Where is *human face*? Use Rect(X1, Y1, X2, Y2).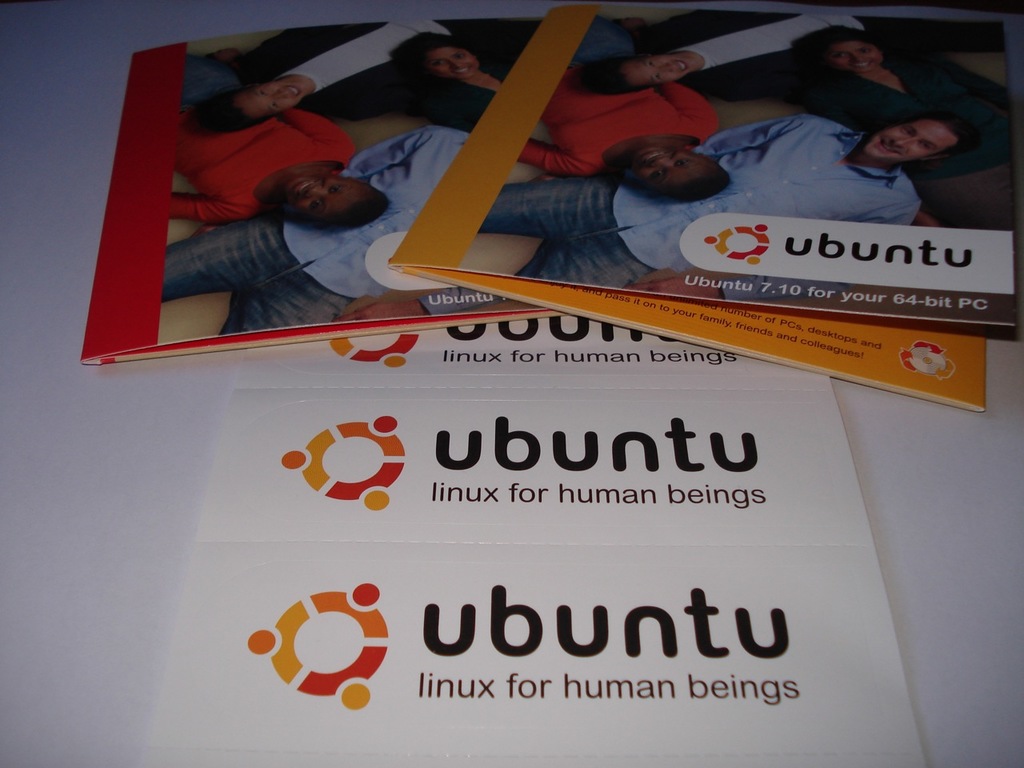
Rect(631, 142, 705, 186).
